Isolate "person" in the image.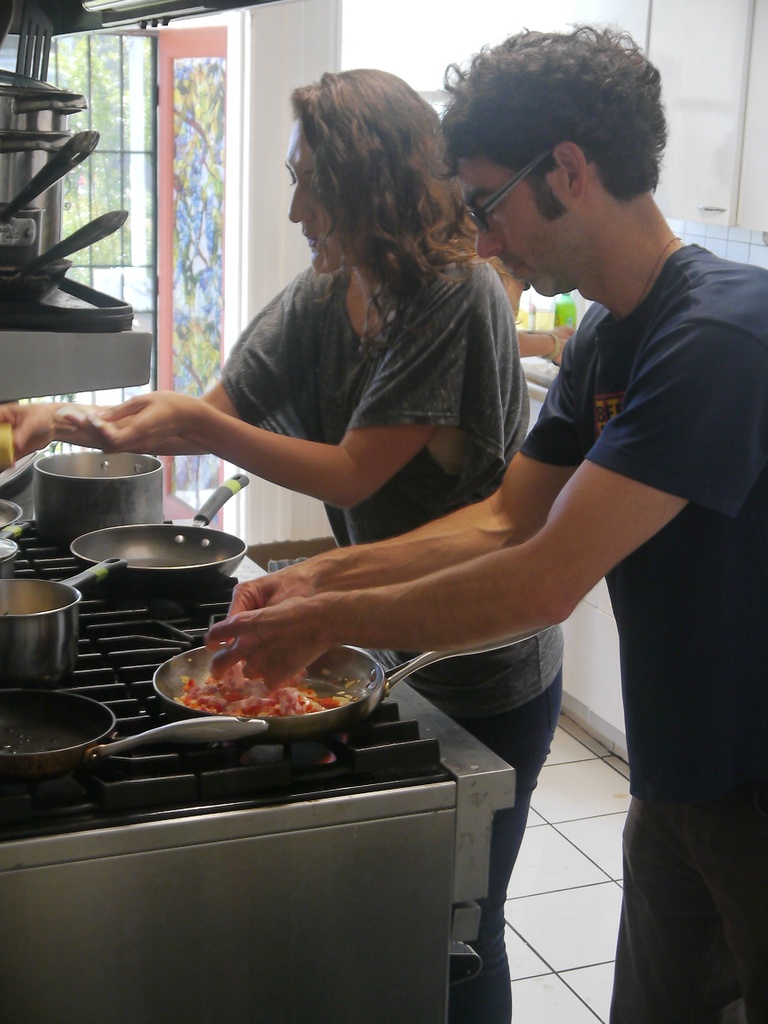
Isolated region: (202,20,767,1023).
